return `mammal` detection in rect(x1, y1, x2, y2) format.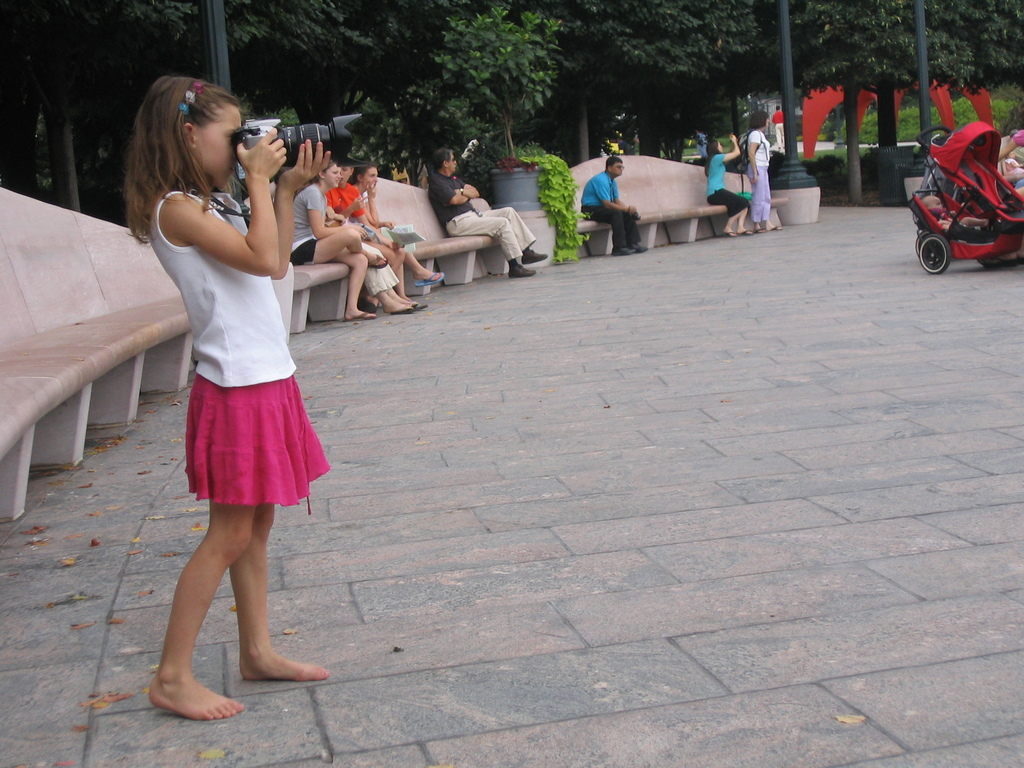
rect(995, 125, 1023, 170).
